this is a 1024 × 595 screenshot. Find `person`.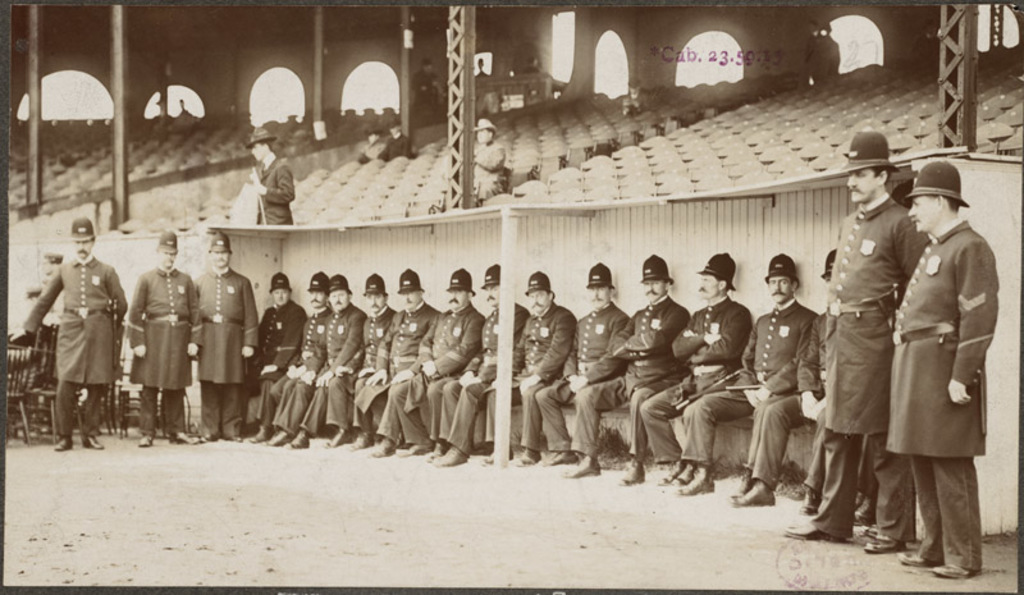
Bounding box: [x1=127, y1=128, x2=988, y2=586].
